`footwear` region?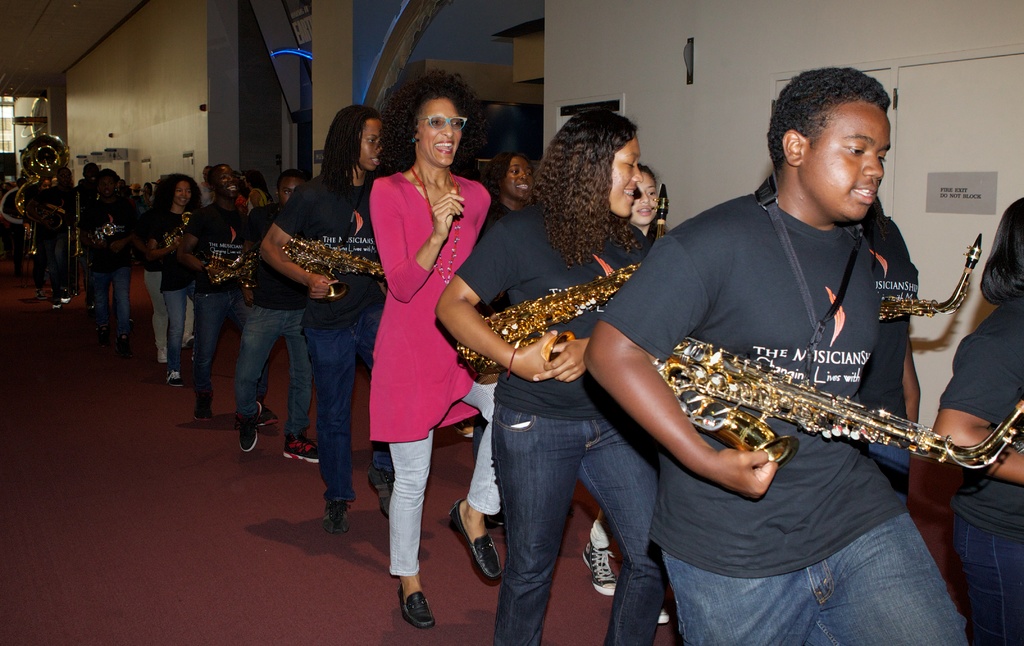
l=324, t=487, r=345, b=541
